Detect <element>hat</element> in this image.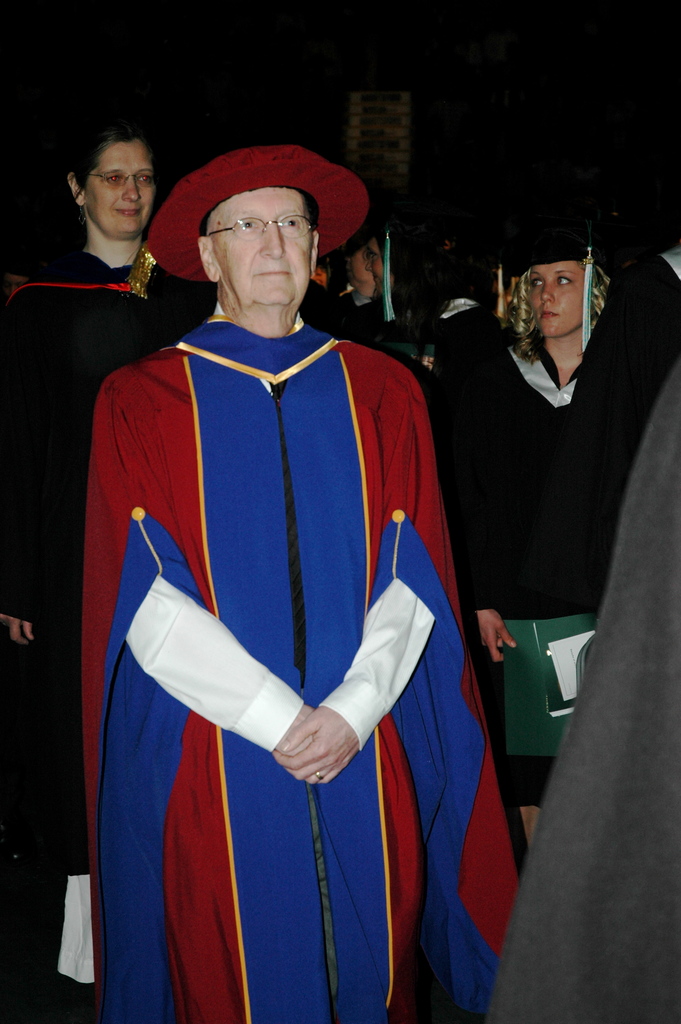
Detection: region(144, 141, 369, 284).
